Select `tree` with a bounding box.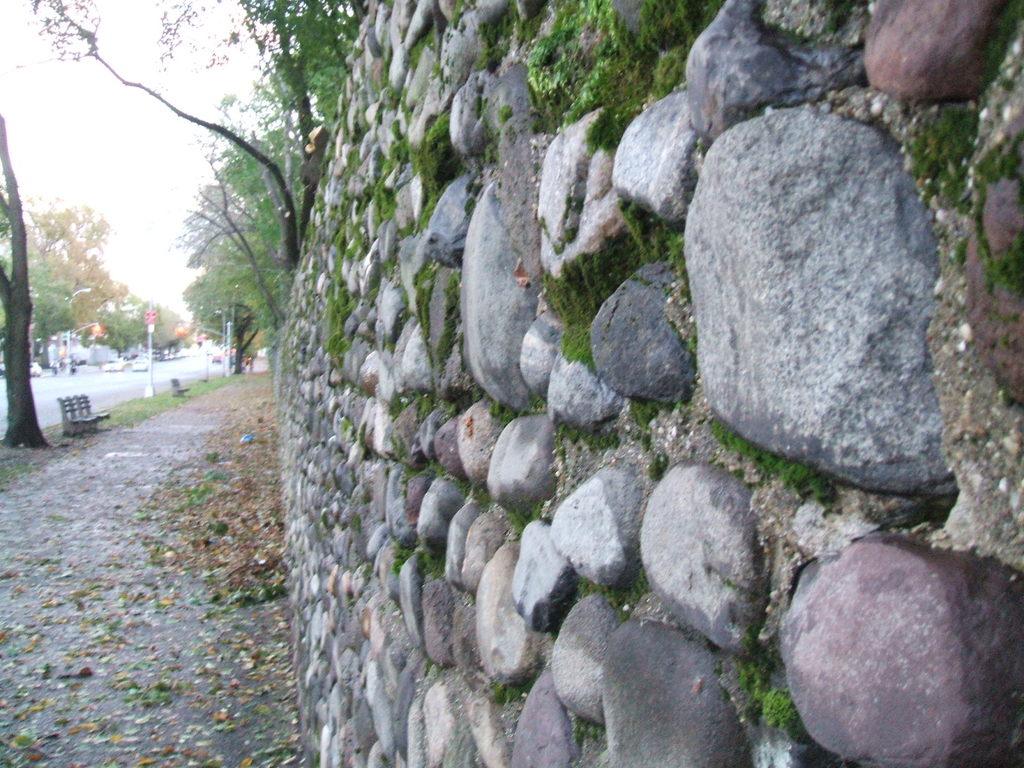
bbox=(0, 114, 55, 450).
